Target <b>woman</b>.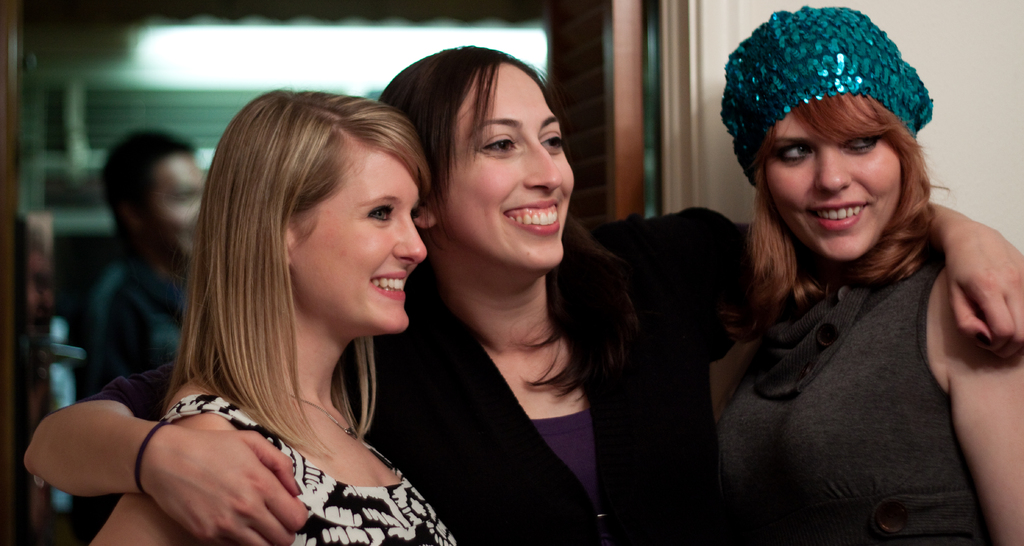
Target region: Rect(73, 92, 467, 545).
